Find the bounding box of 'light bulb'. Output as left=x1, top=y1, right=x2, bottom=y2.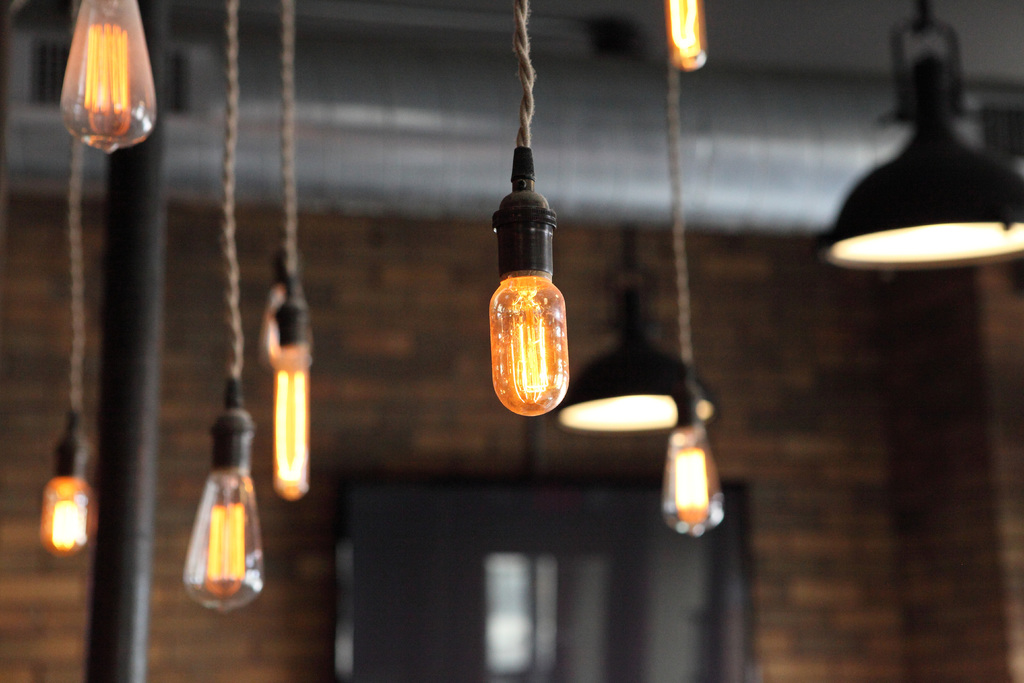
left=665, top=423, right=721, bottom=542.
